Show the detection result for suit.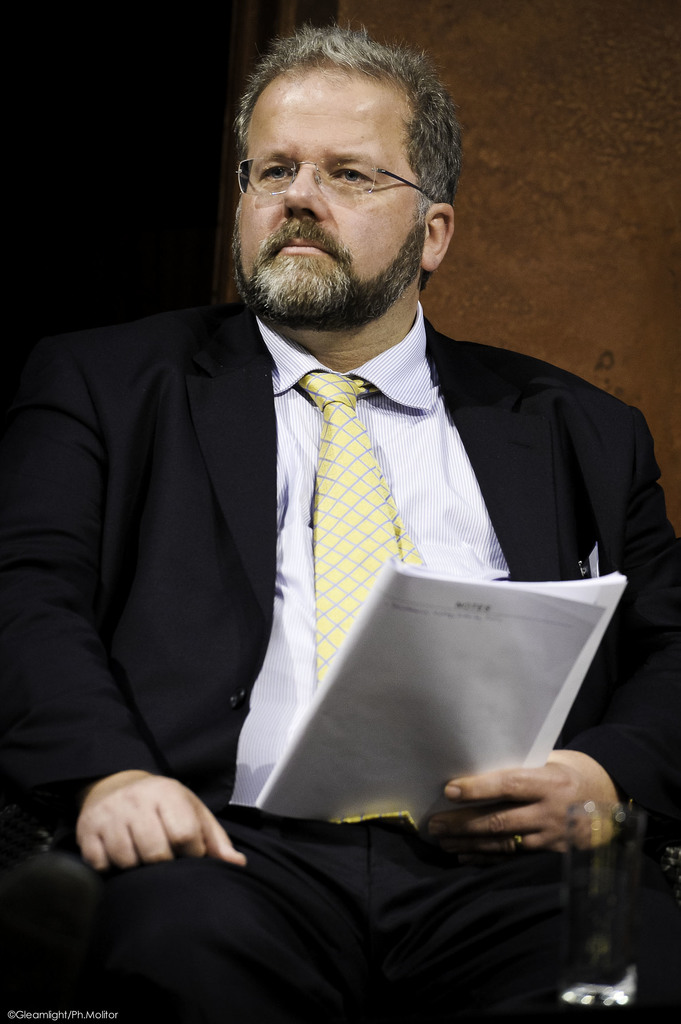
box=[43, 180, 637, 1002].
